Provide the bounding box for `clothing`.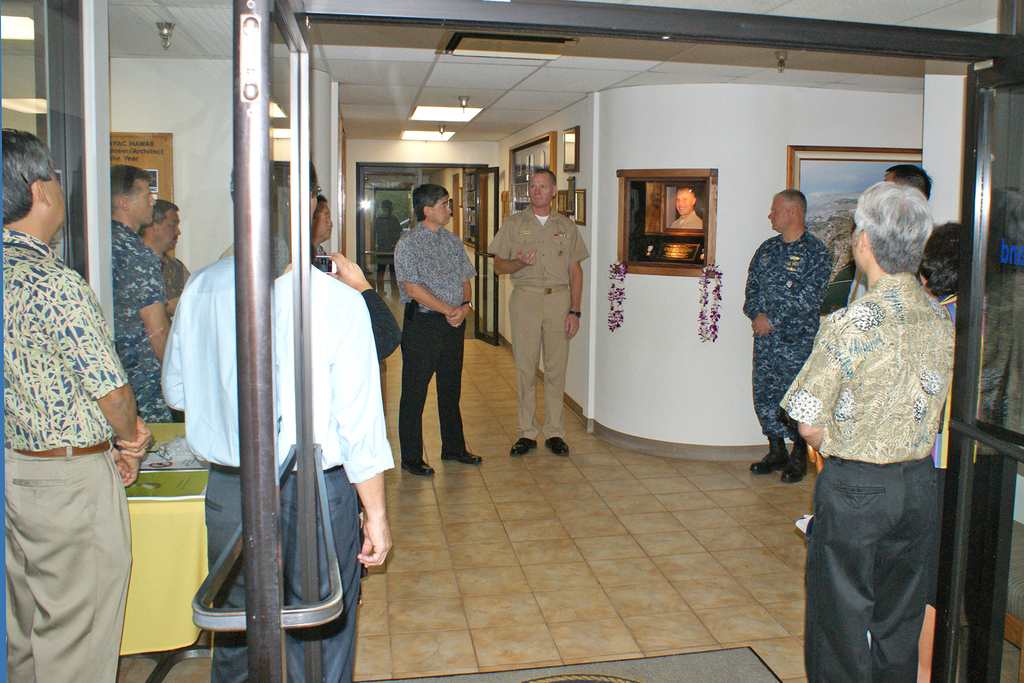
[left=390, top=218, right=484, bottom=459].
